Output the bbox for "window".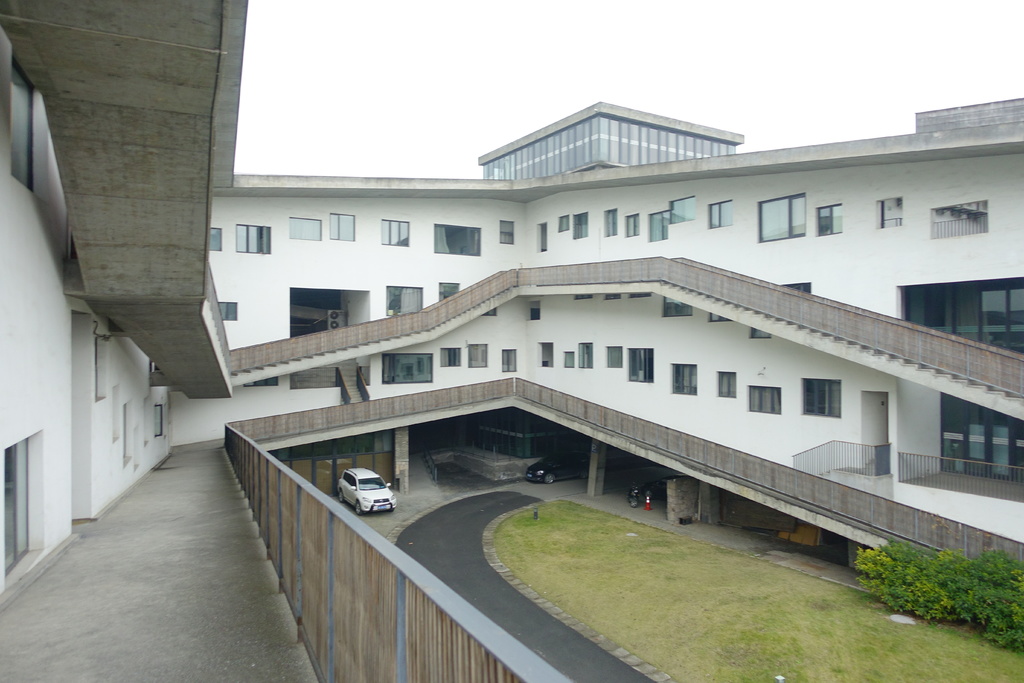
x1=619 y1=206 x2=639 y2=234.
